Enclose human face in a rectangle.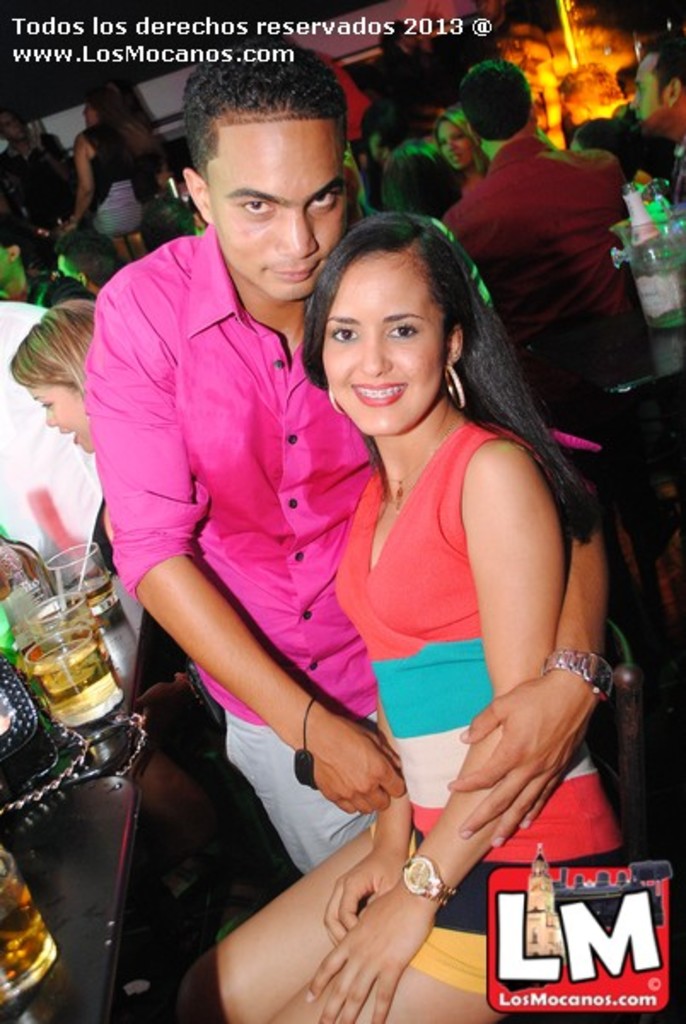
left=631, top=53, right=672, bottom=135.
